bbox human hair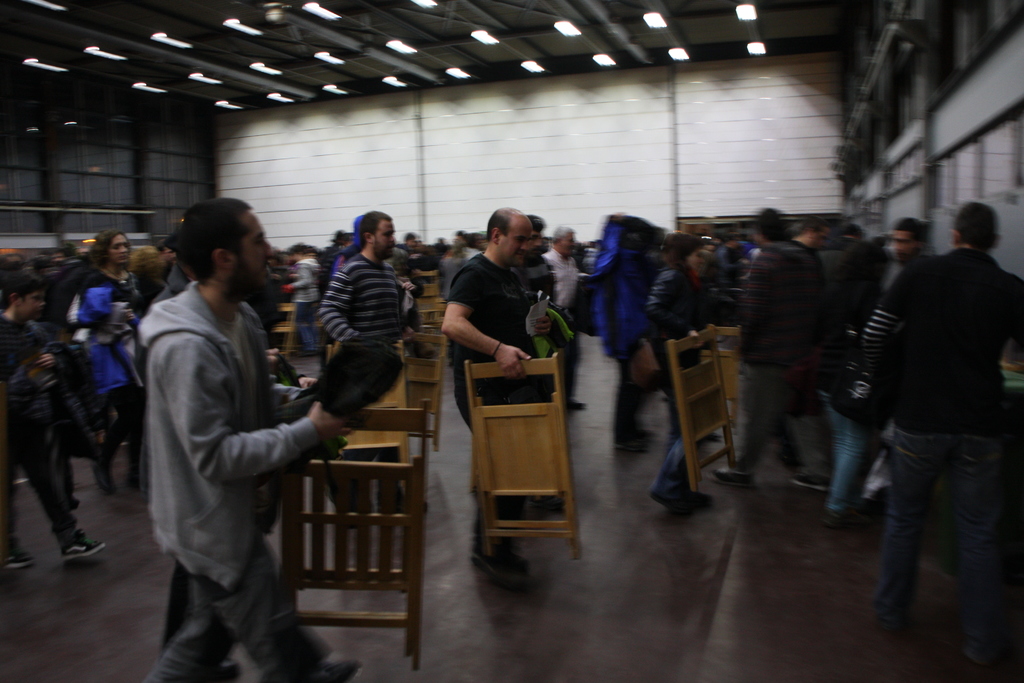
<region>660, 233, 705, 277</region>
